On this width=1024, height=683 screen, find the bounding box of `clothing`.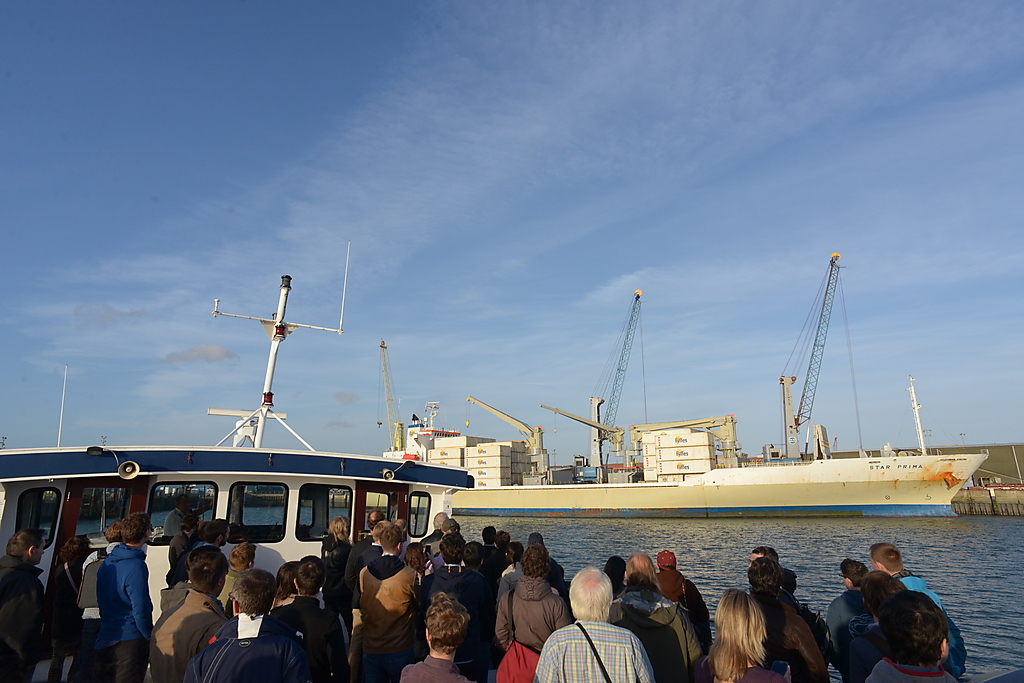
Bounding box: bbox(423, 558, 493, 682).
